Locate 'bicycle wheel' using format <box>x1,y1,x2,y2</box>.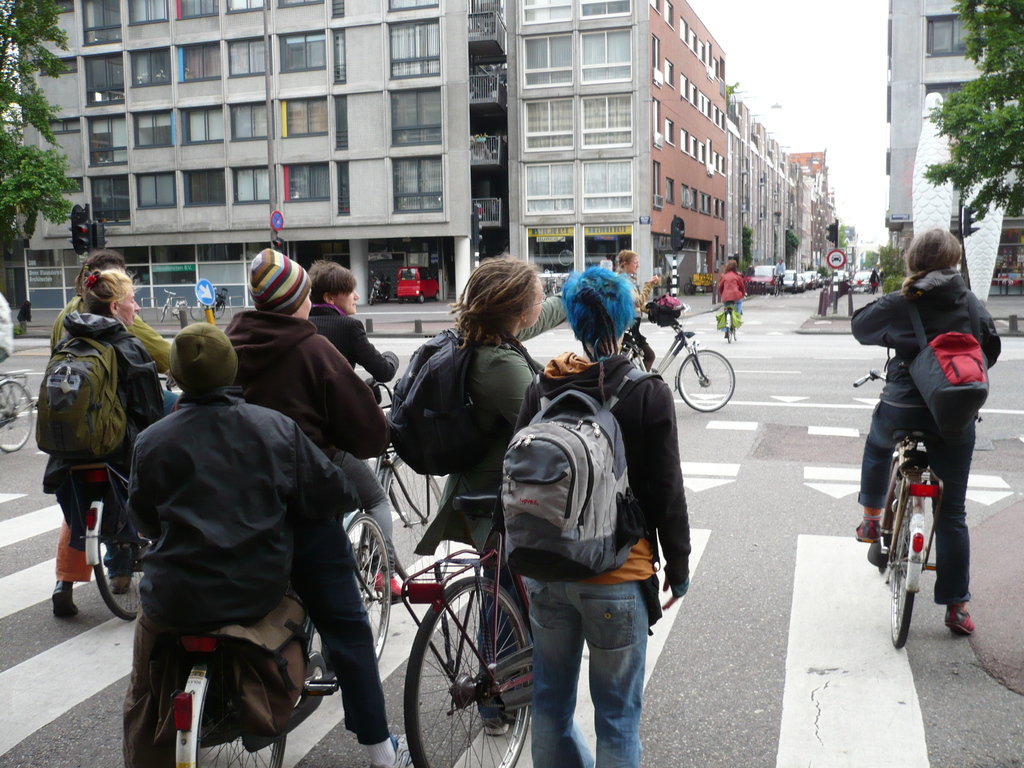
<box>175,668,287,767</box>.
